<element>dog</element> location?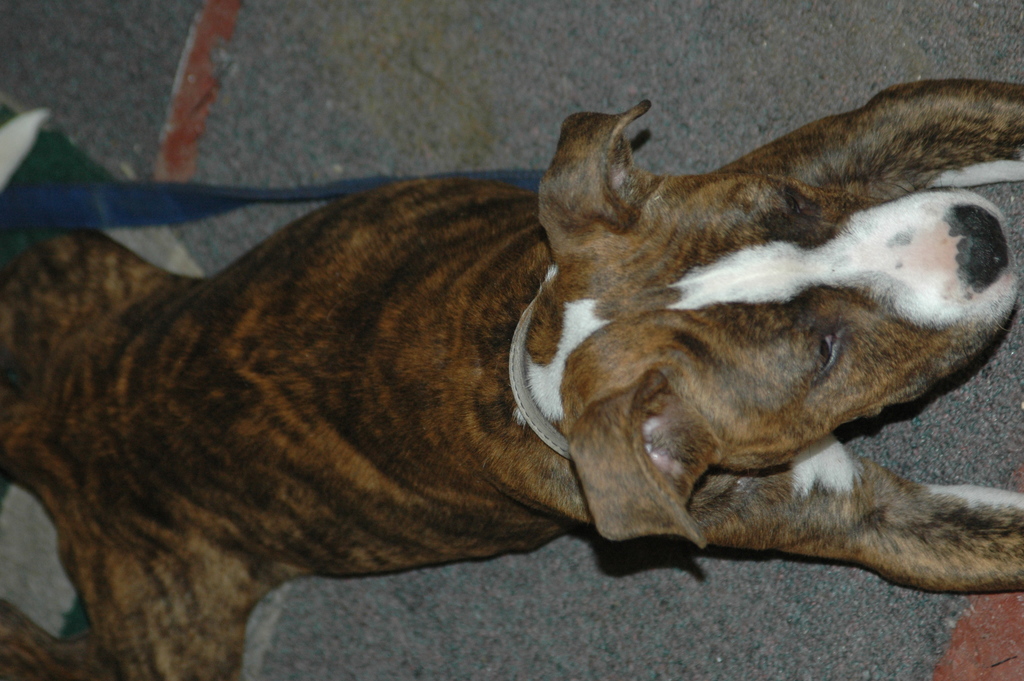
(0, 78, 1023, 680)
